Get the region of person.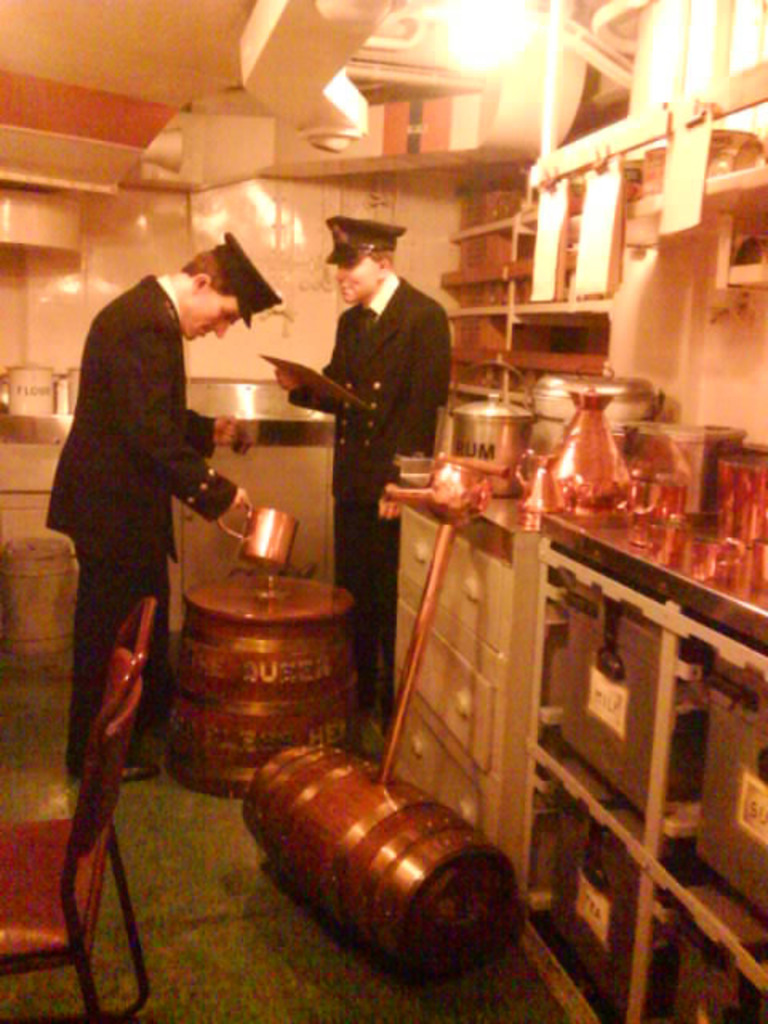
<box>280,197,451,672</box>.
